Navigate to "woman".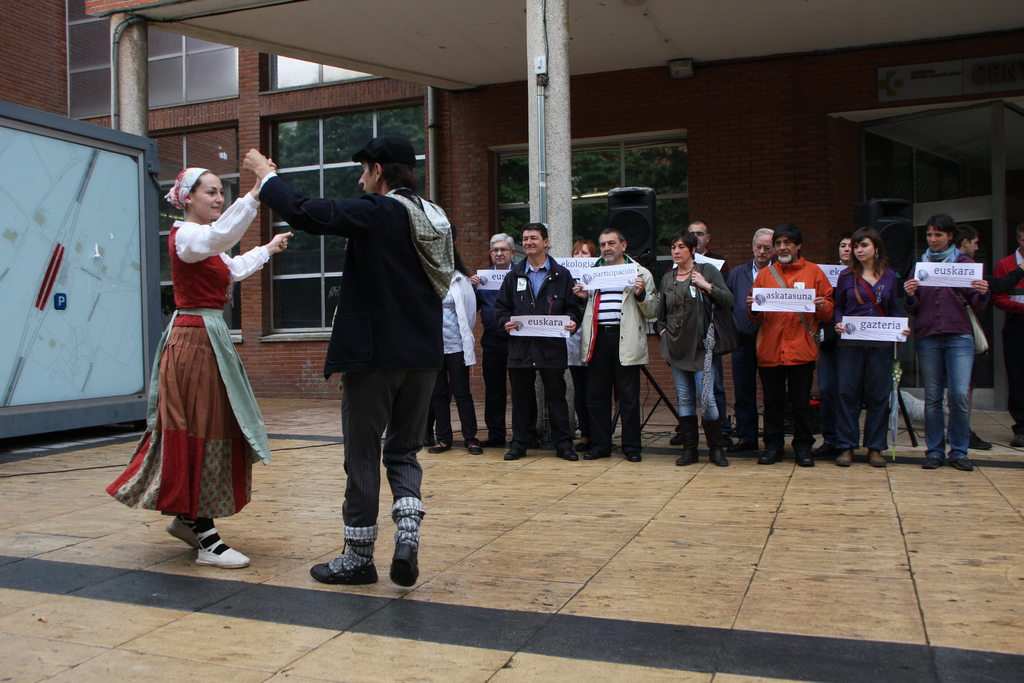
Navigation target: (left=829, top=226, right=913, bottom=471).
